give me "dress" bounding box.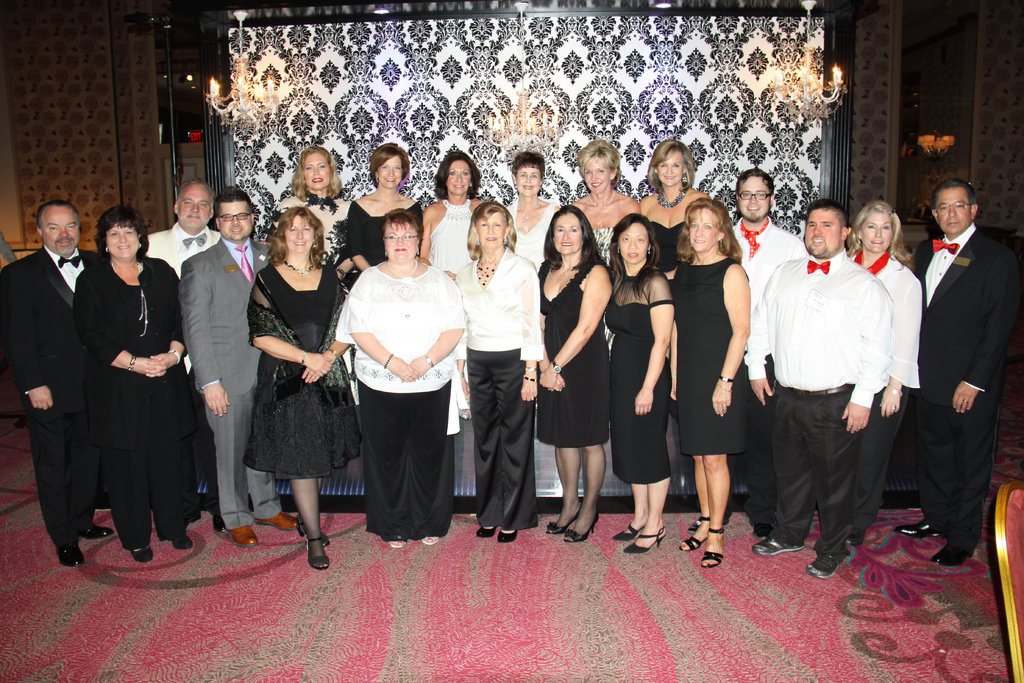
536 254 607 454.
